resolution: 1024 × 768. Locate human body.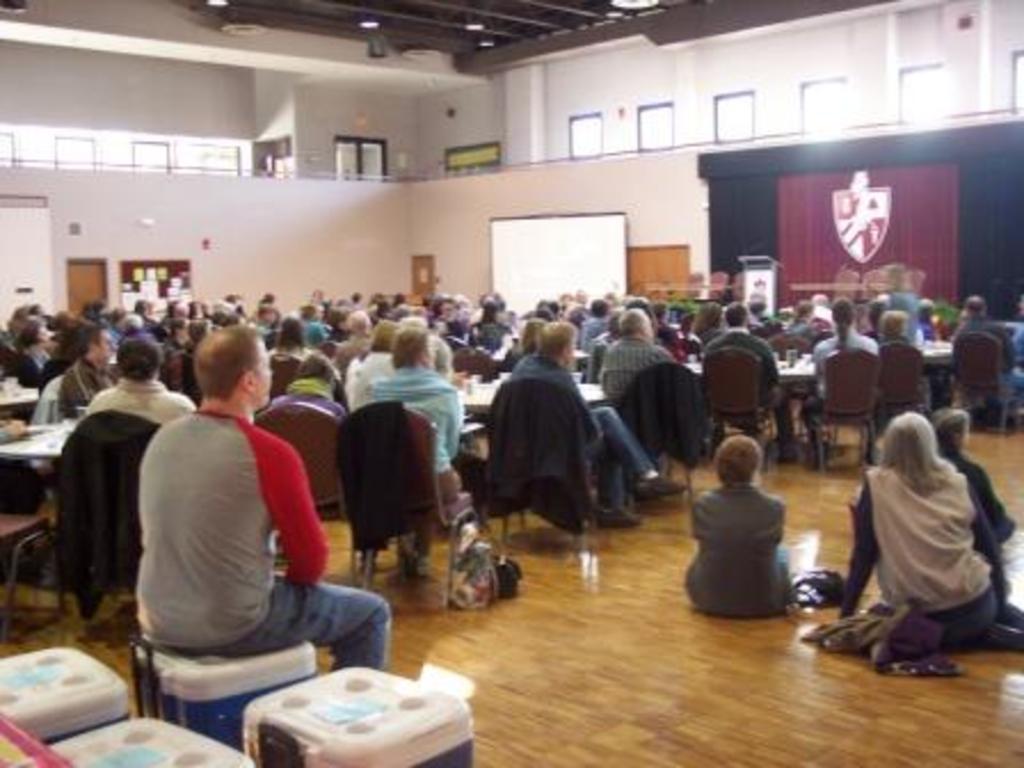
[left=800, top=327, right=885, bottom=469].
